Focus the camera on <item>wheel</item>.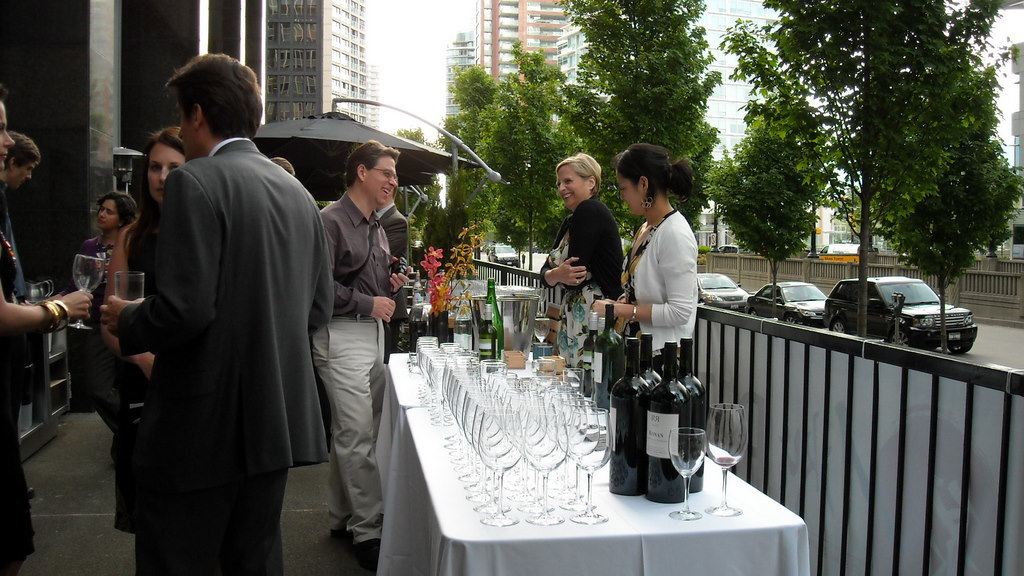
Focus region: (945, 333, 978, 357).
